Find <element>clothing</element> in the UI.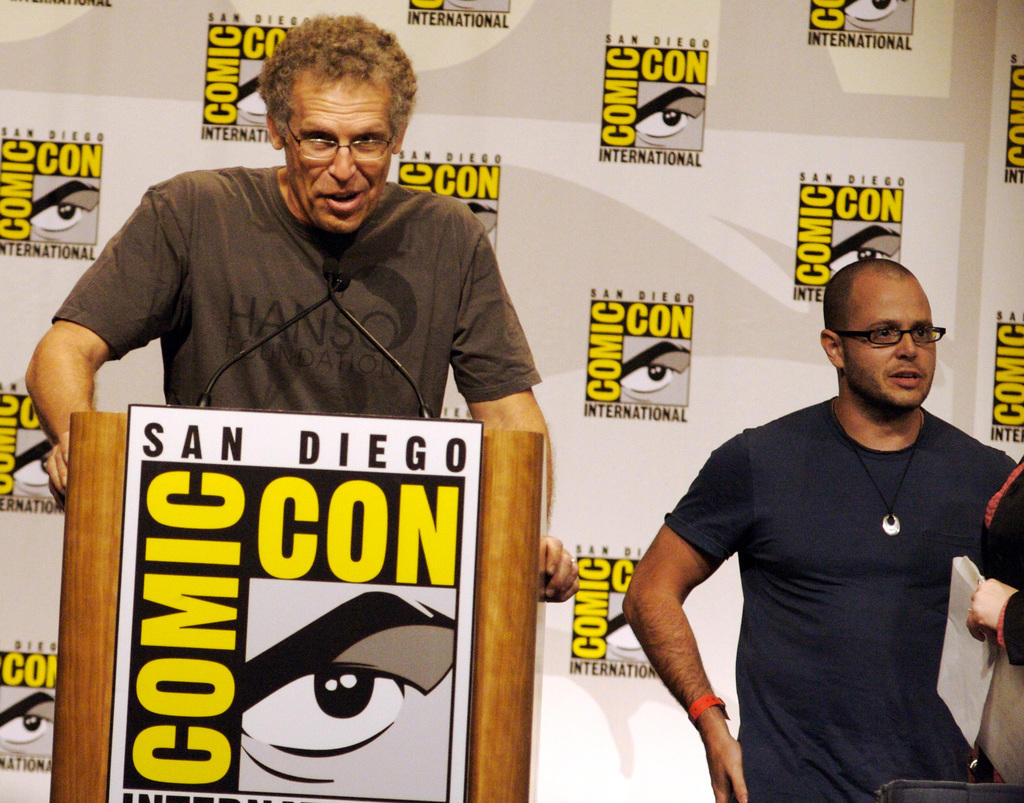
UI element at [659, 374, 996, 799].
